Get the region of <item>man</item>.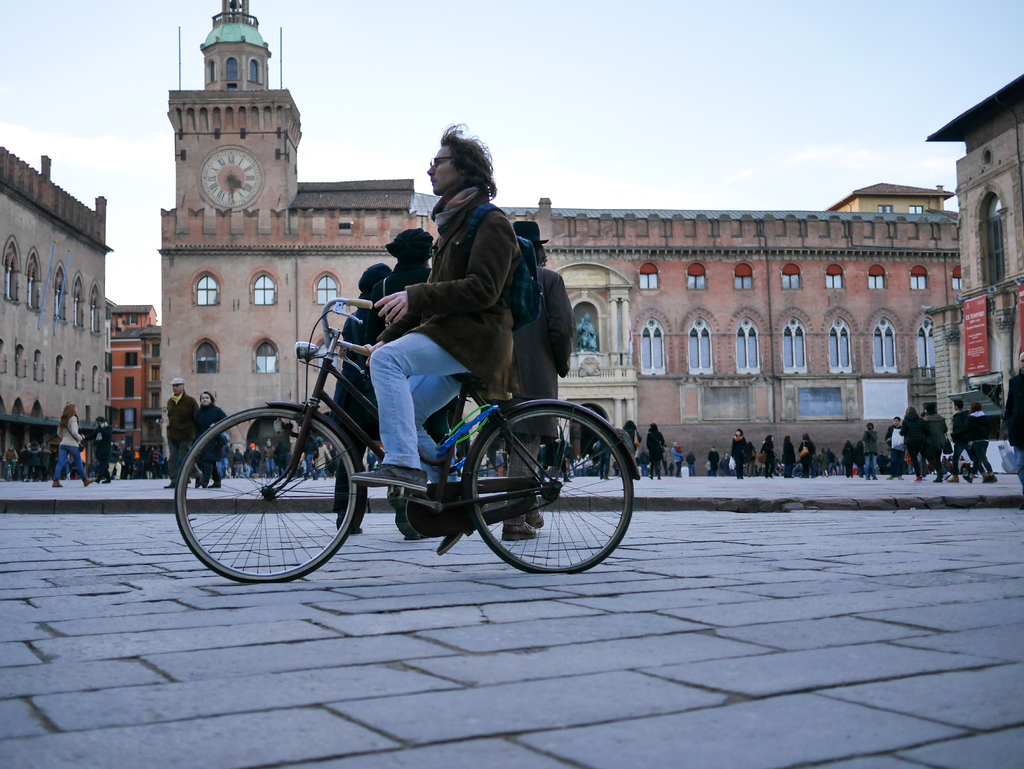
detection(889, 411, 904, 482).
